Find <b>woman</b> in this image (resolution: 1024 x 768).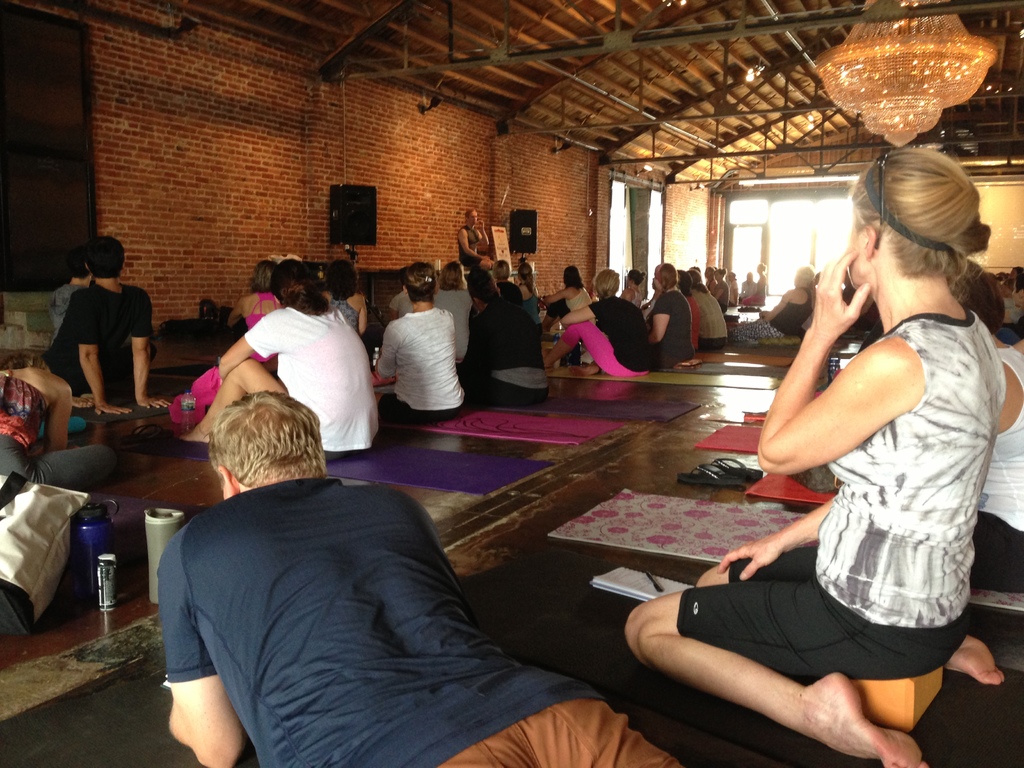
Rect(723, 132, 1002, 754).
